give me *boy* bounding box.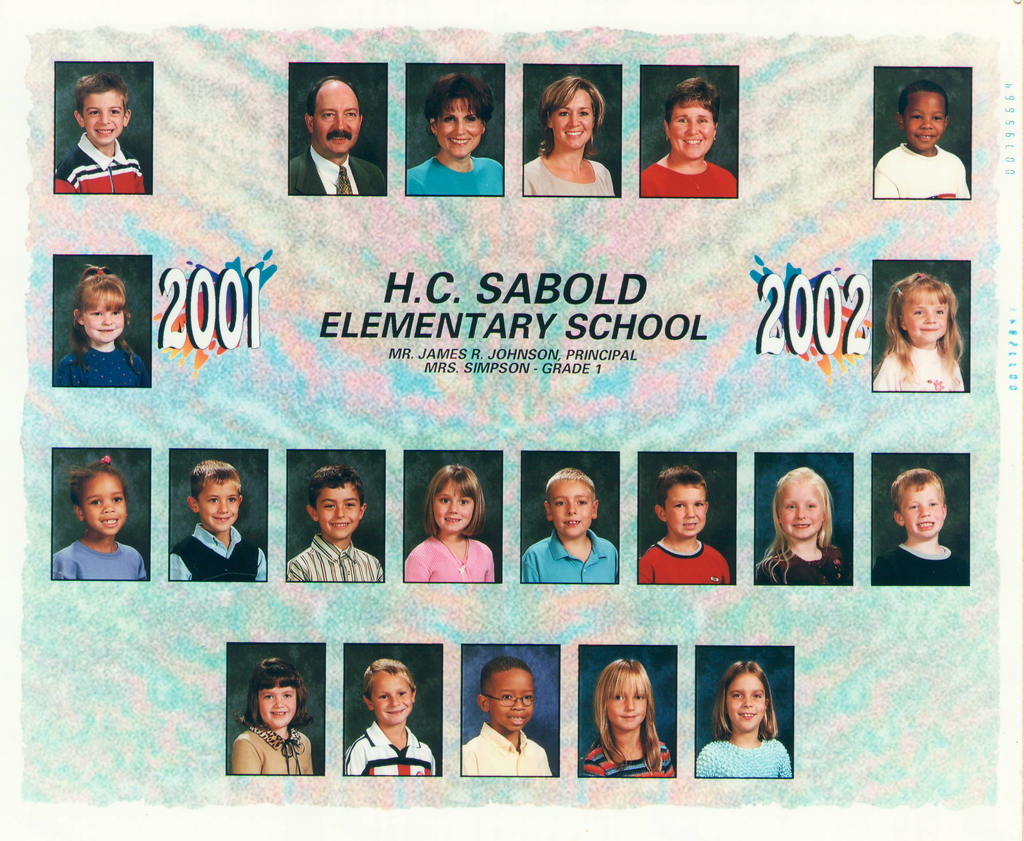
[868,469,972,582].
